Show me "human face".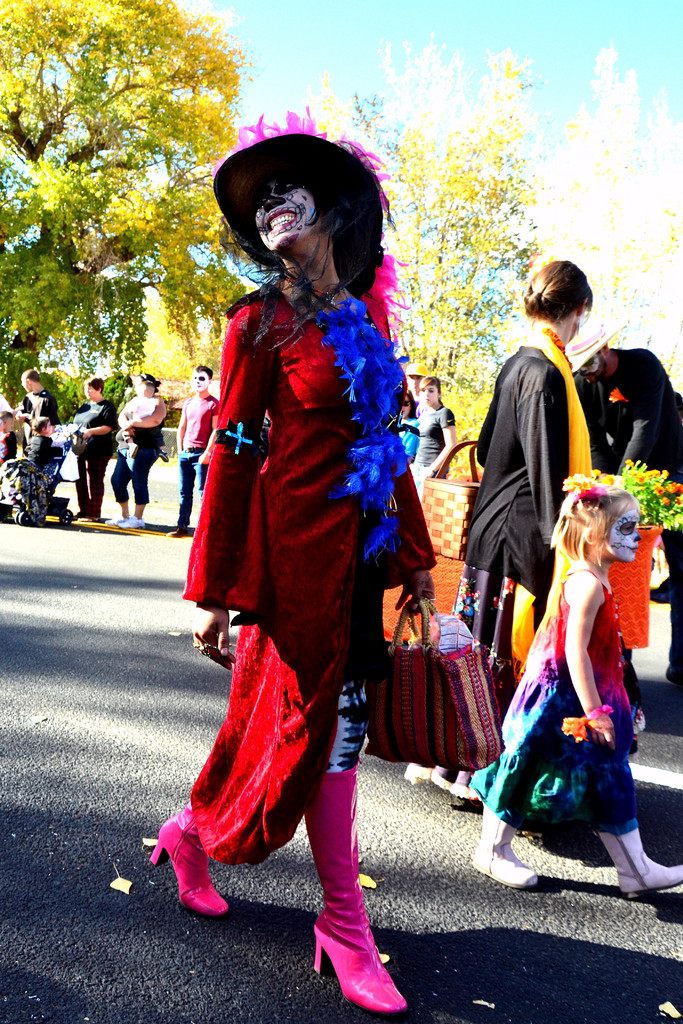
"human face" is here: select_region(421, 385, 439, 408).
